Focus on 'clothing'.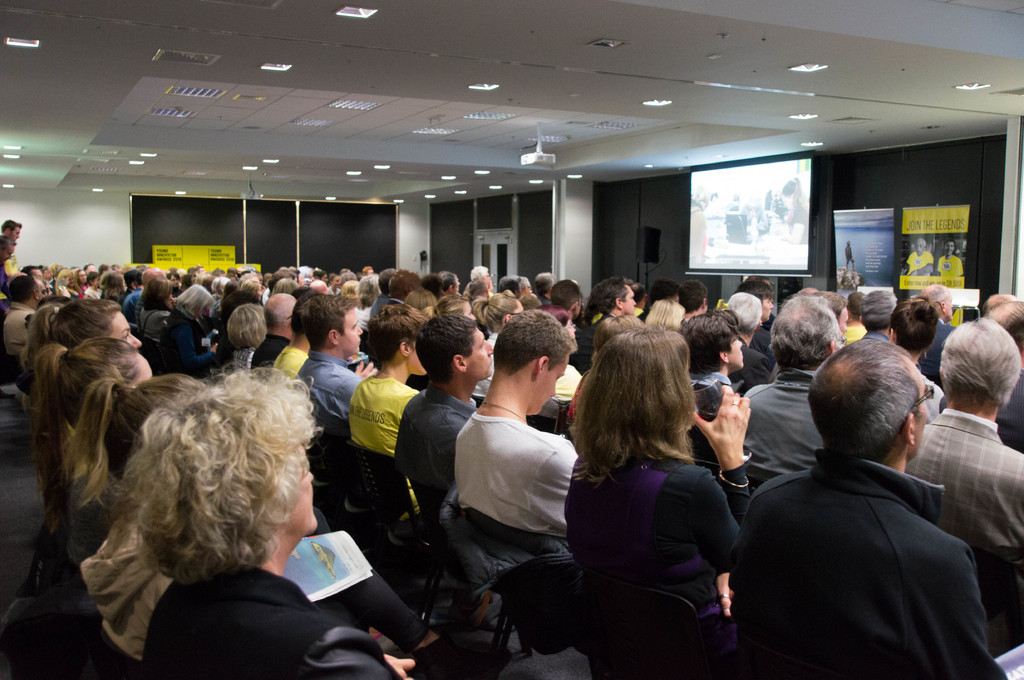
Focused at box(299, 353, 370, 419).
